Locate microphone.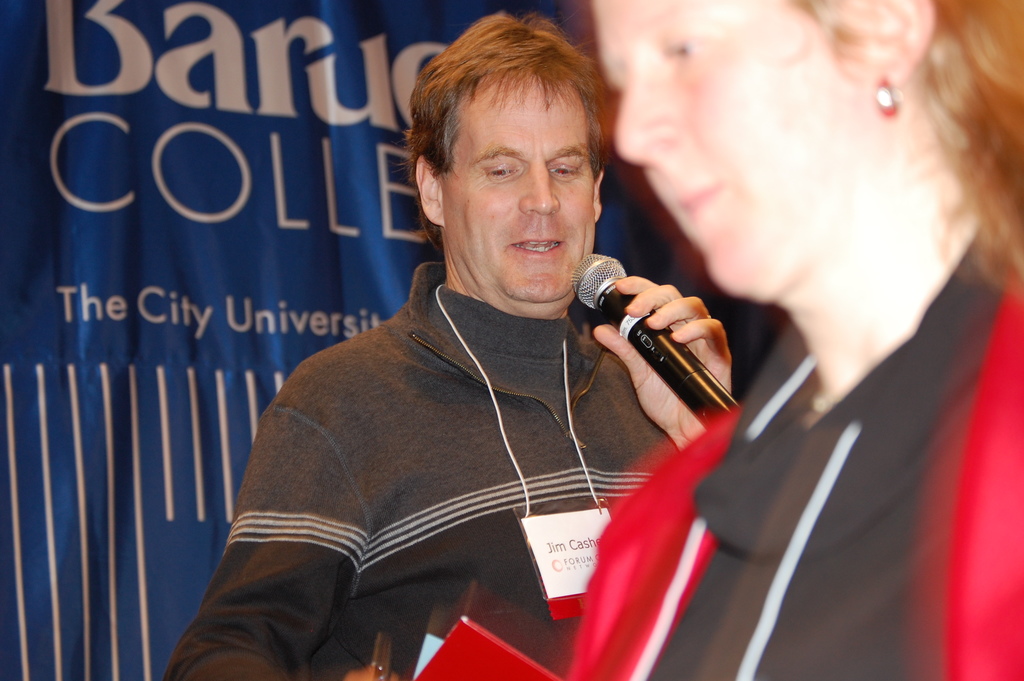
Bounding box: x1=577 y1=254 x2=735 y2=454.
